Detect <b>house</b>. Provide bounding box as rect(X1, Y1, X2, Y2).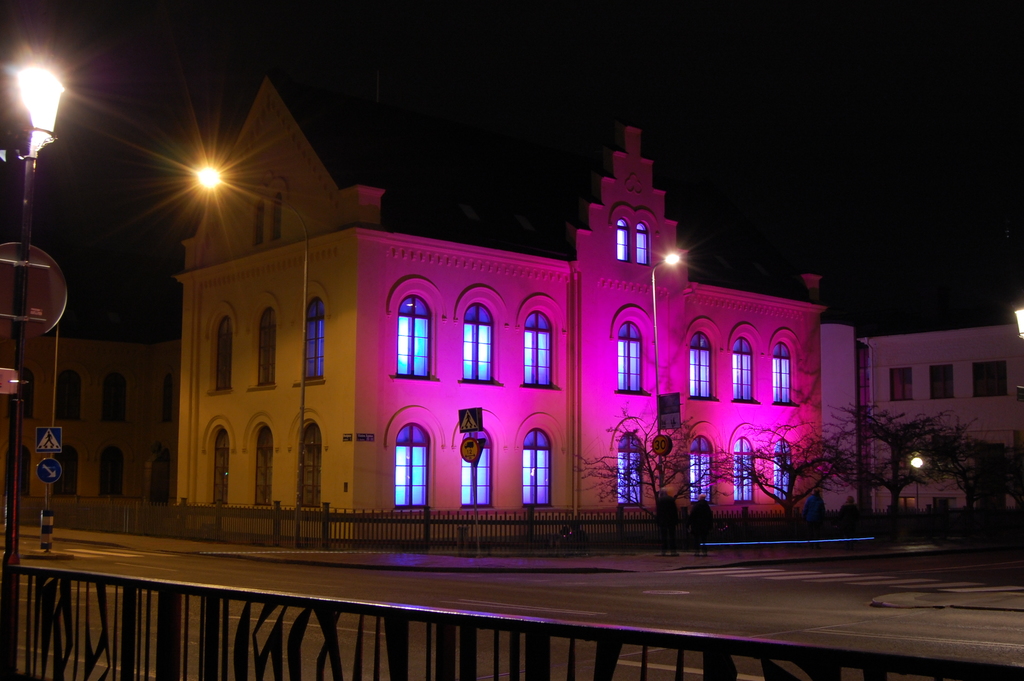
rect(828, 320, 1023, 530).
